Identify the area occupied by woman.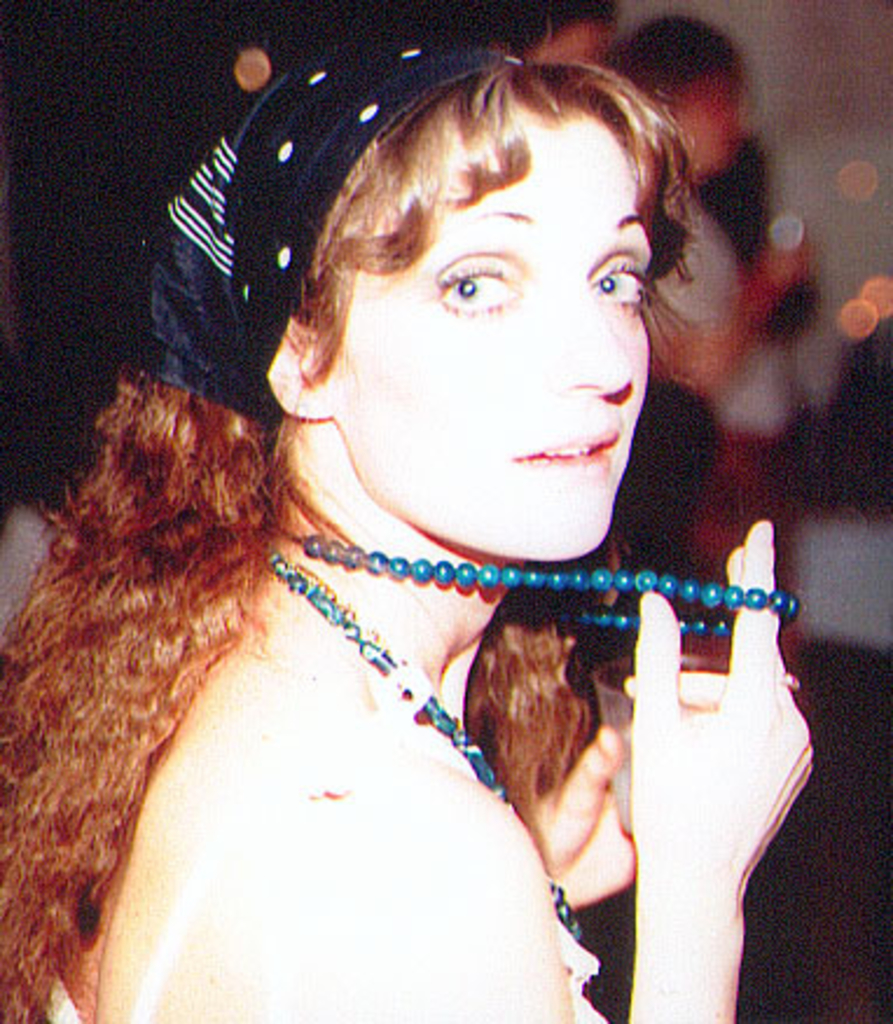
Area: [x1=2, y1=9, x2=832, y2=1023].
